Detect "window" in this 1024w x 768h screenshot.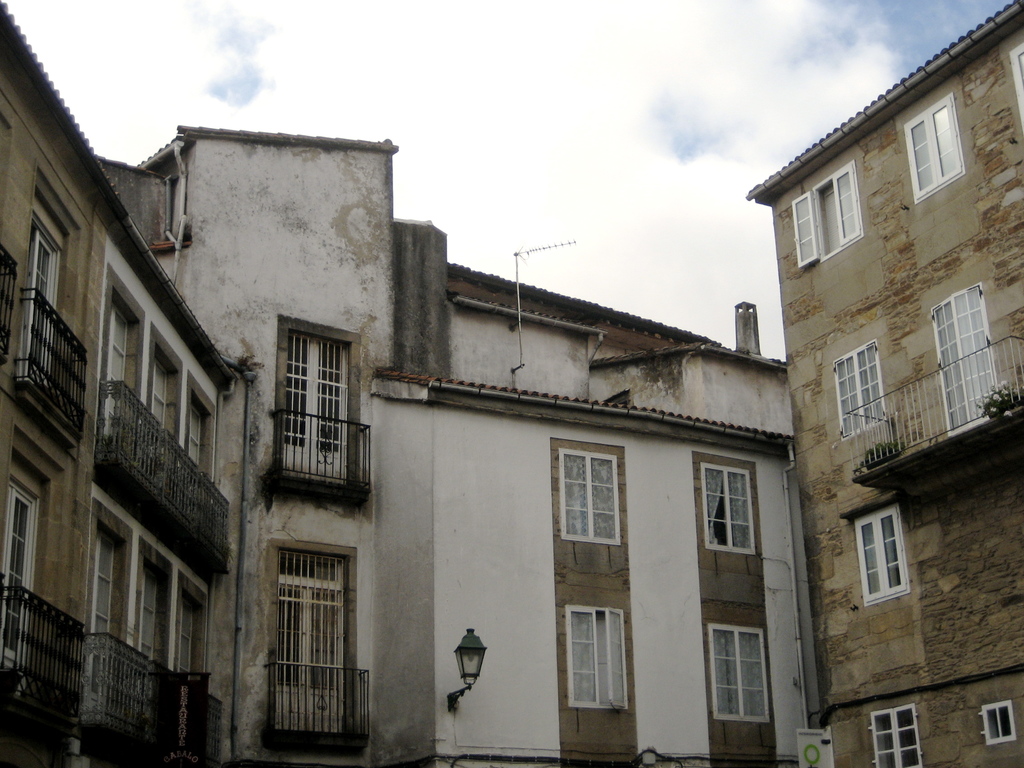
Detection: 149:344:194:458.
